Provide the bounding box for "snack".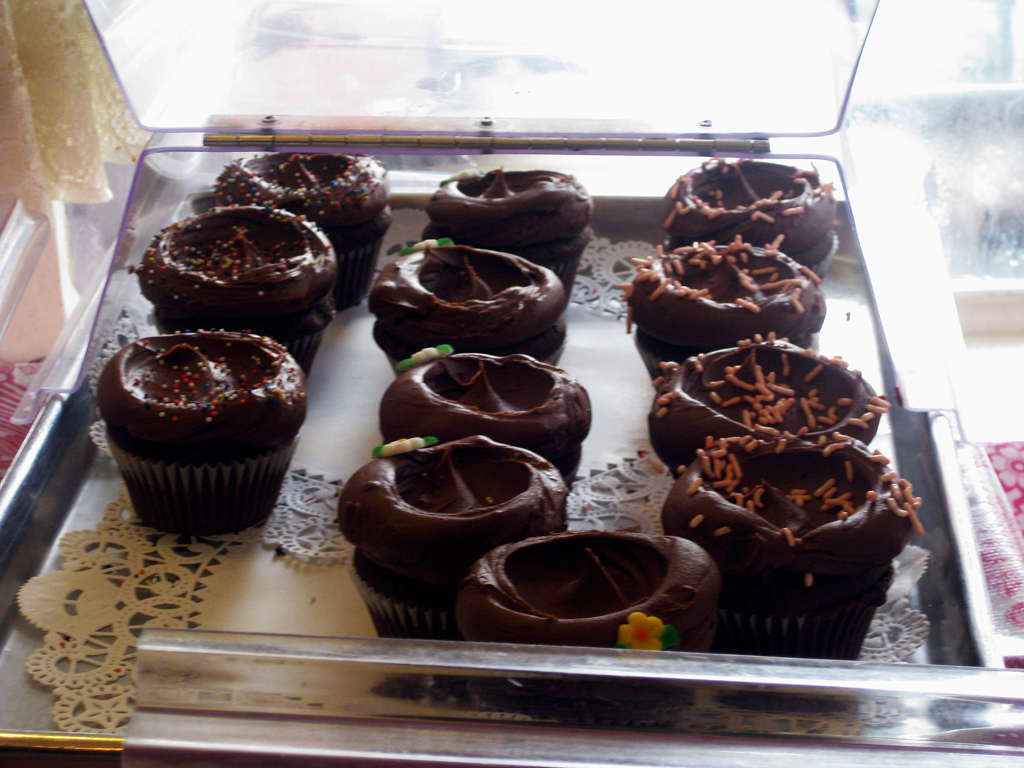
[219,155,396,308].
